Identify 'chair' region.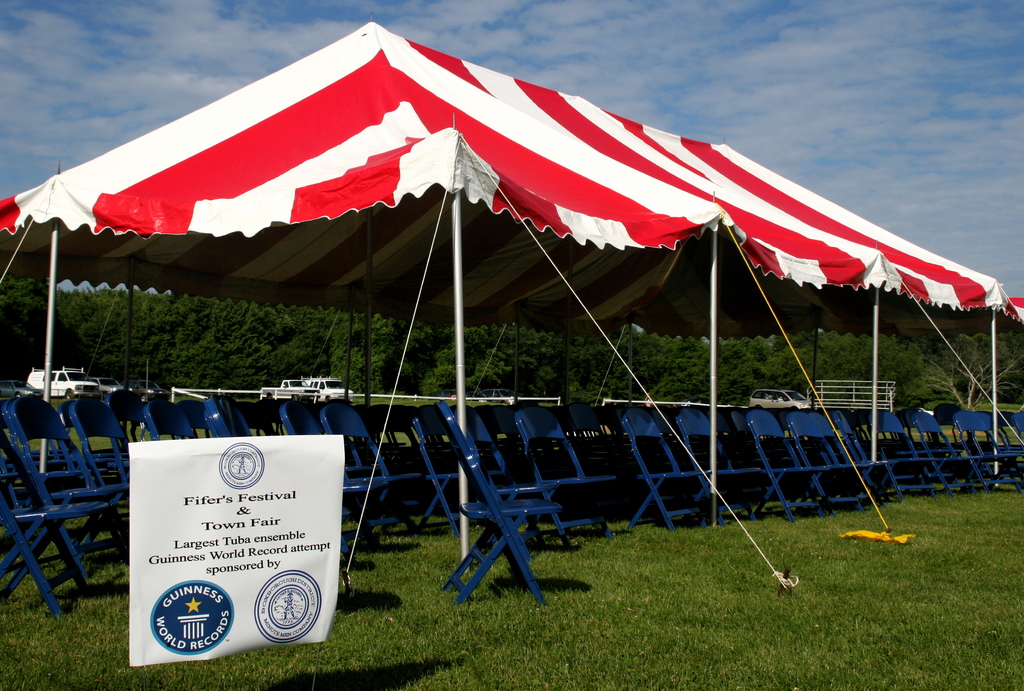
Region: 674:405:762:526.
